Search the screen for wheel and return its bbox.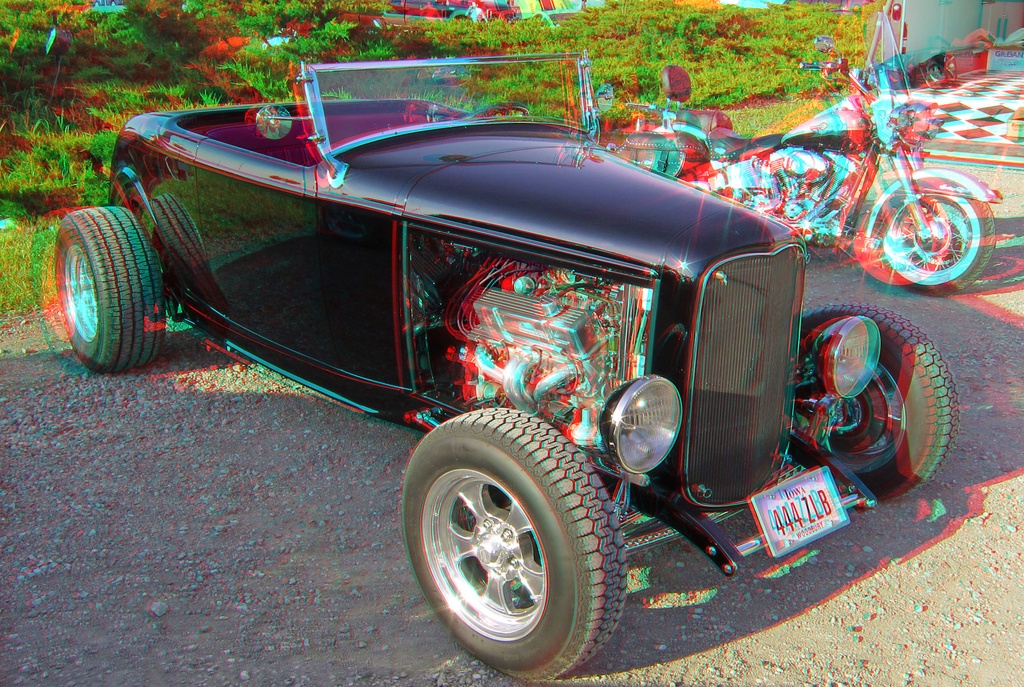
Found: {"x1": 460, "y1": 104, "x2": 532, "y2": 120}.
